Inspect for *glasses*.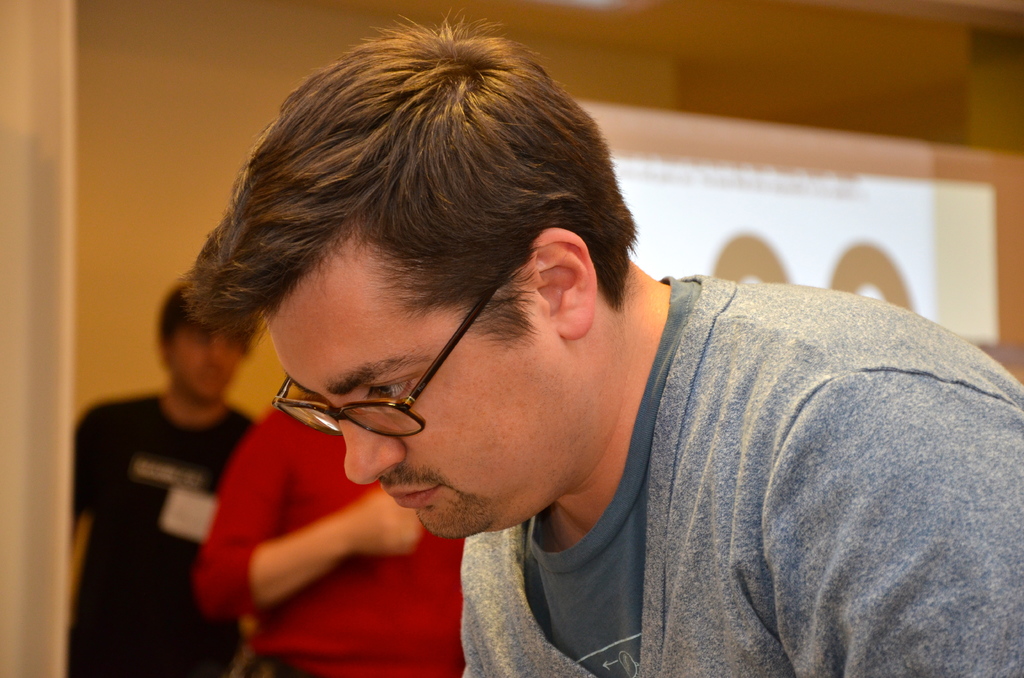
Inspection: 271,256,518,439.
